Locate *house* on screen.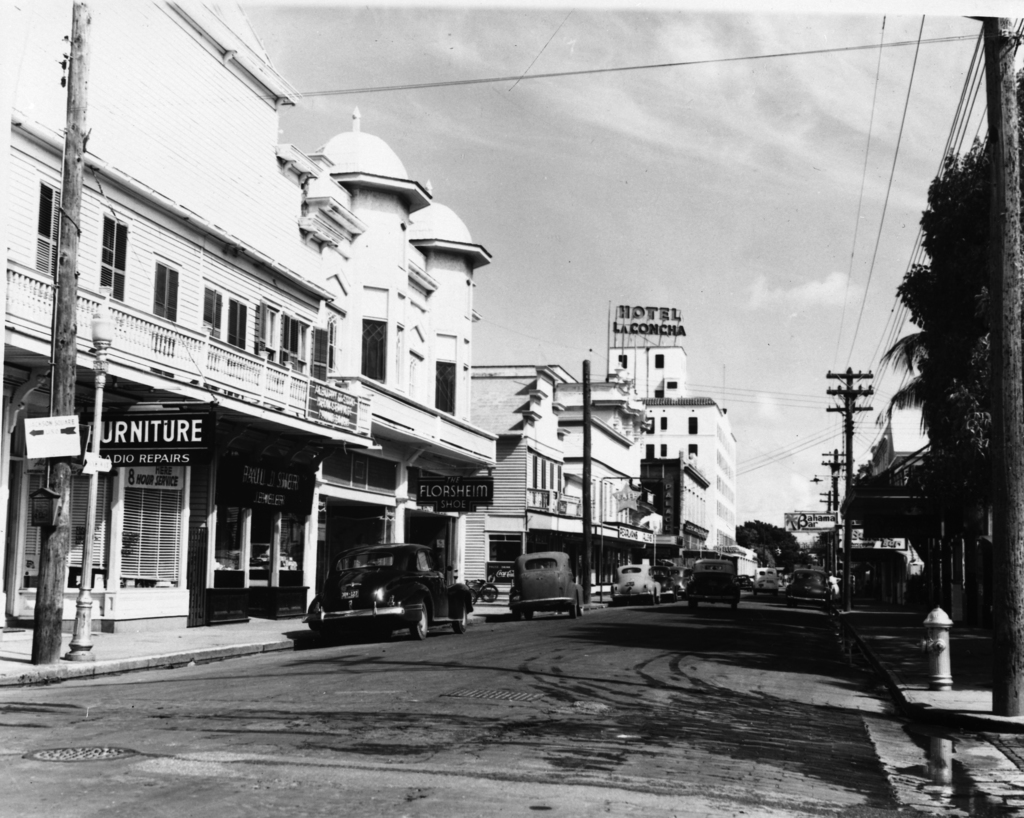
On screen at crop(0, 0, 339, 638).
